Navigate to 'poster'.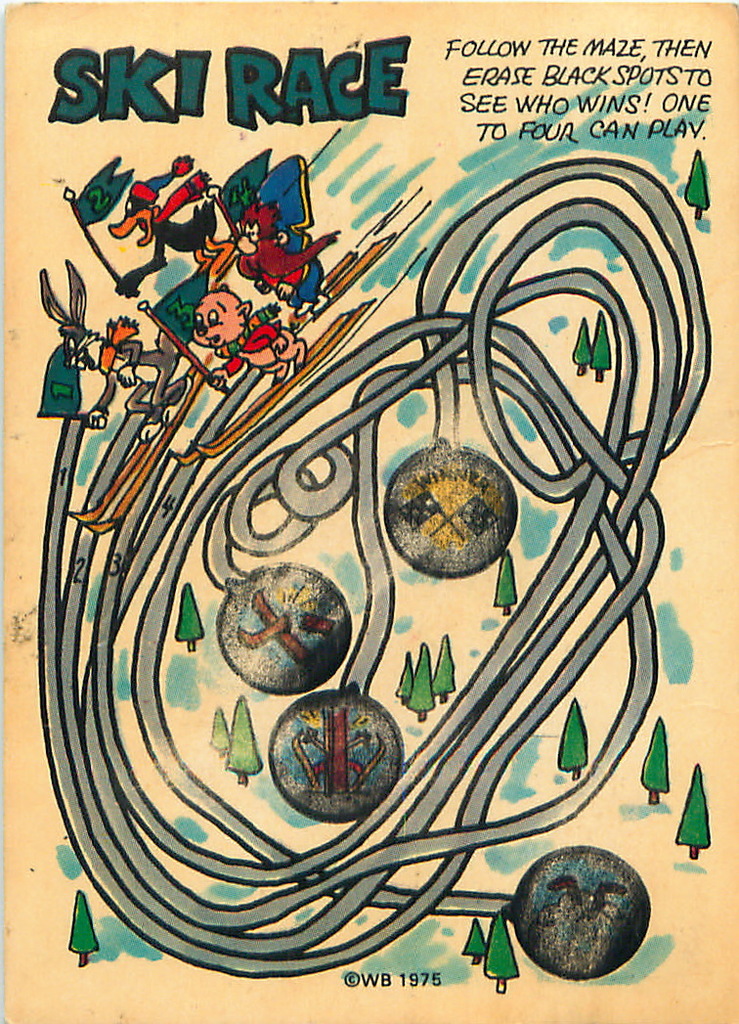
Navigation target: bbox=(0, 0, 738, 1023).
